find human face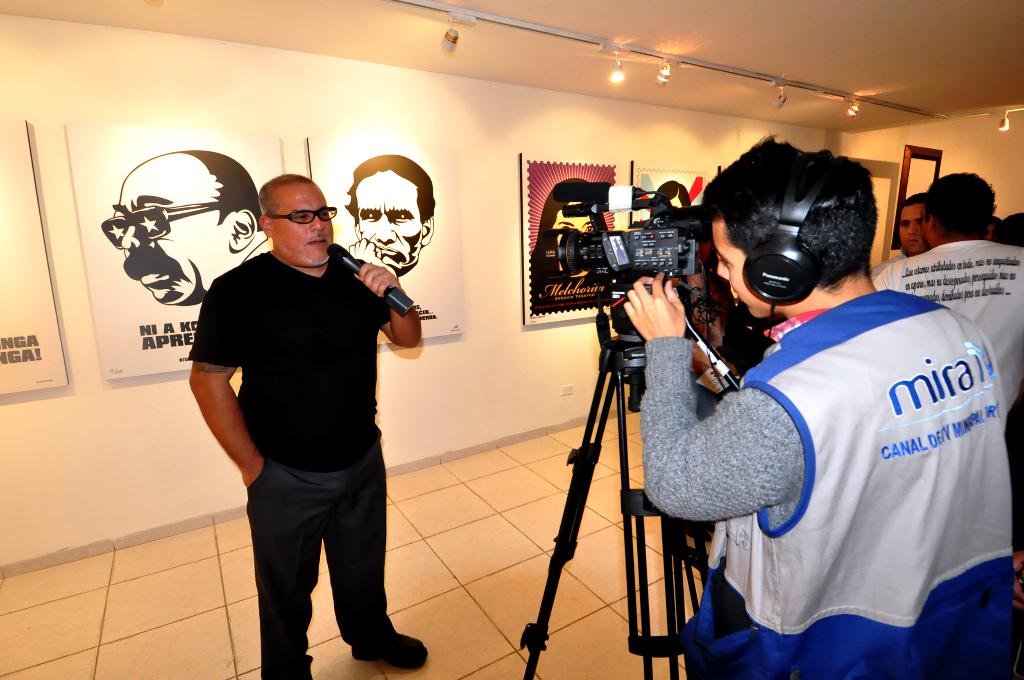
554 198 601 235
